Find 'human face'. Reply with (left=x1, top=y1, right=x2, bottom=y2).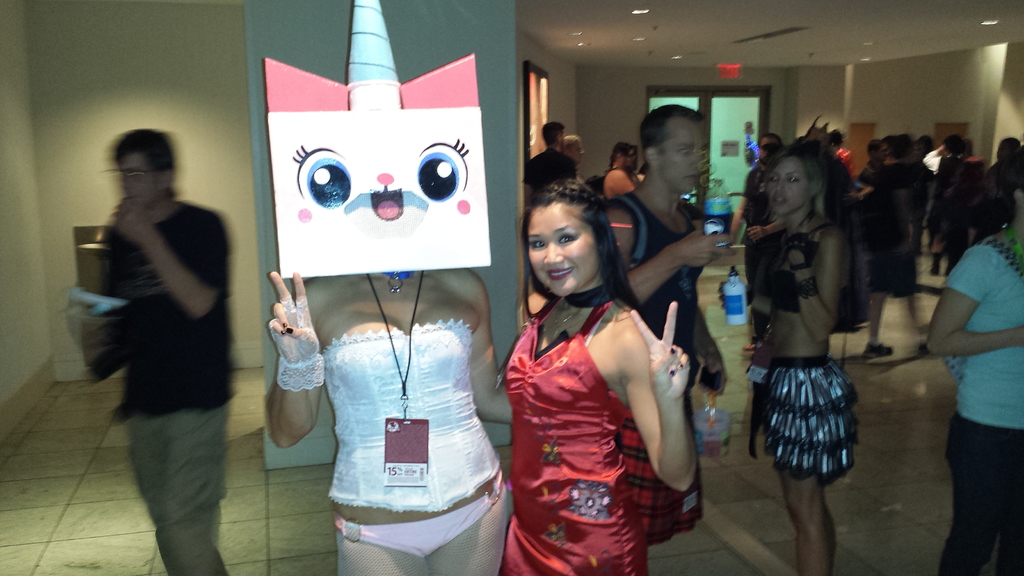
(left=659, top=120, right=706, bottom=193).
